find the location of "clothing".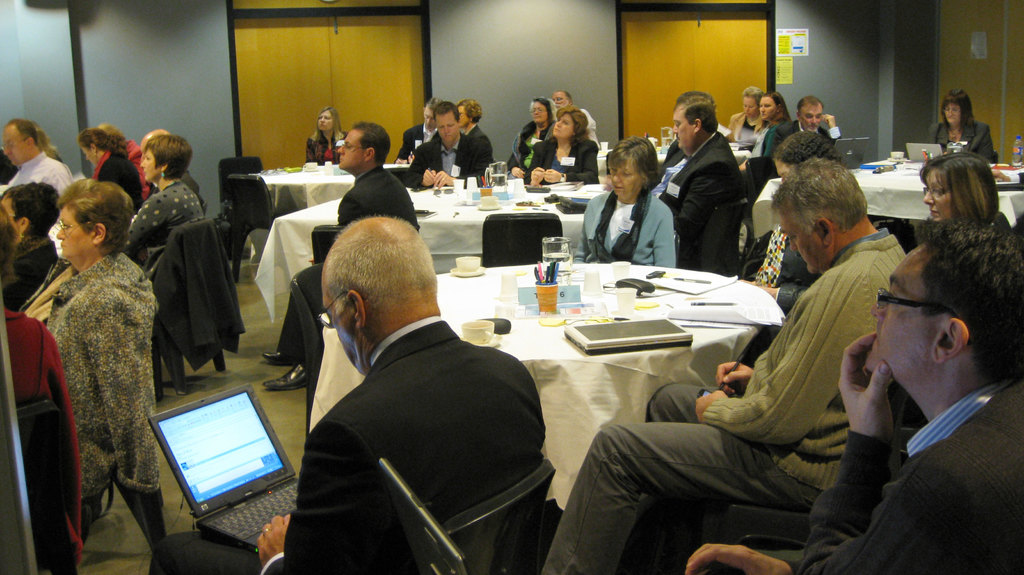
Location: bbox=[746, 225, 817, 313].
